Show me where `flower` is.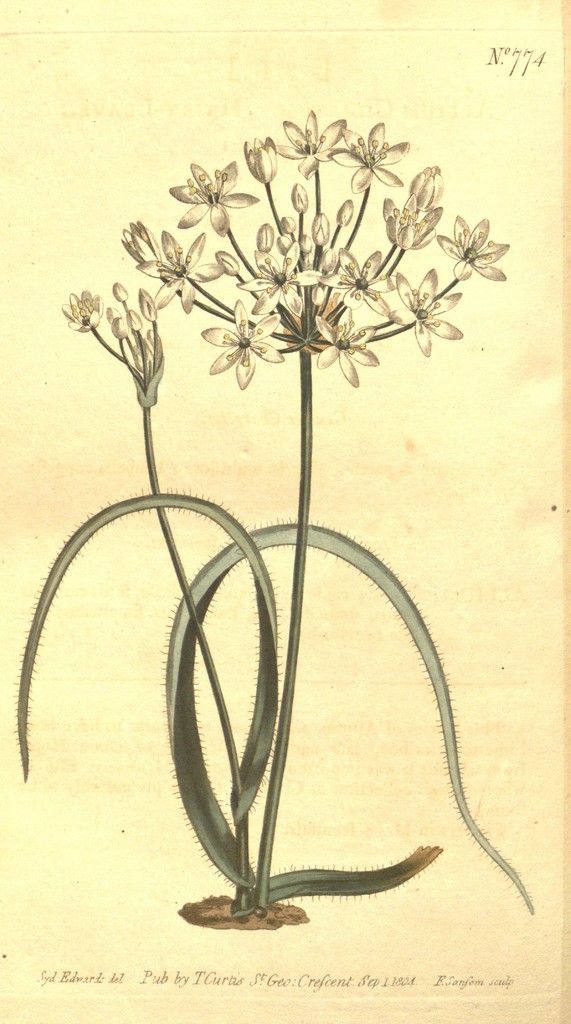
`flower` is at pyautogui.locateOnScreen(444, 201, 502, 275).
